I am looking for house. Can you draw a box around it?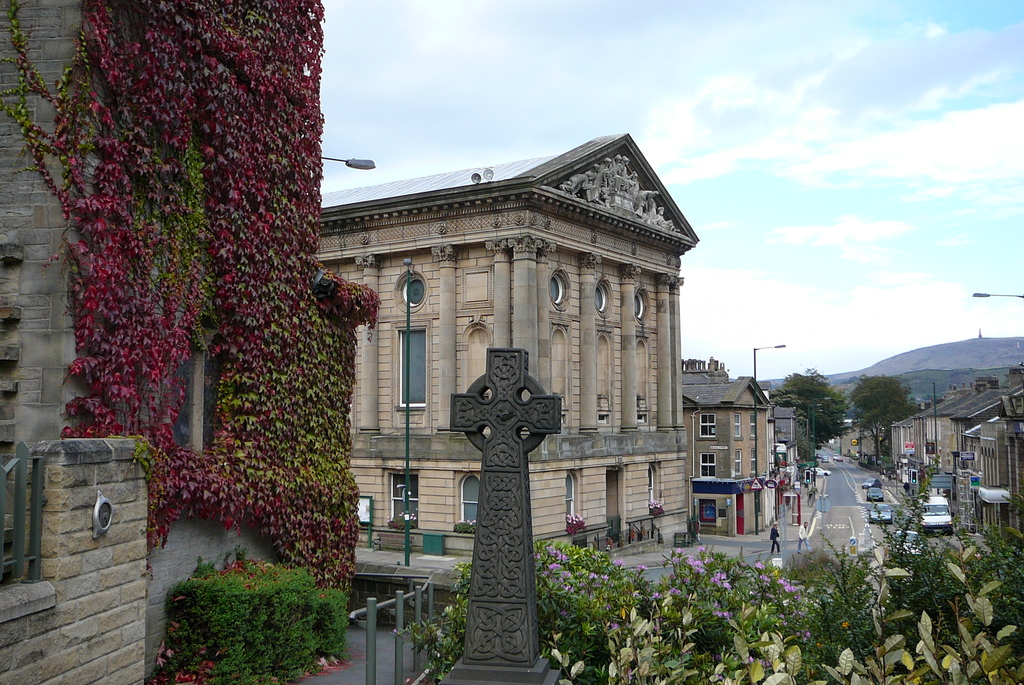
Sure, the bounding box is [x1=683, y1=373, x2=778, y2=538].
